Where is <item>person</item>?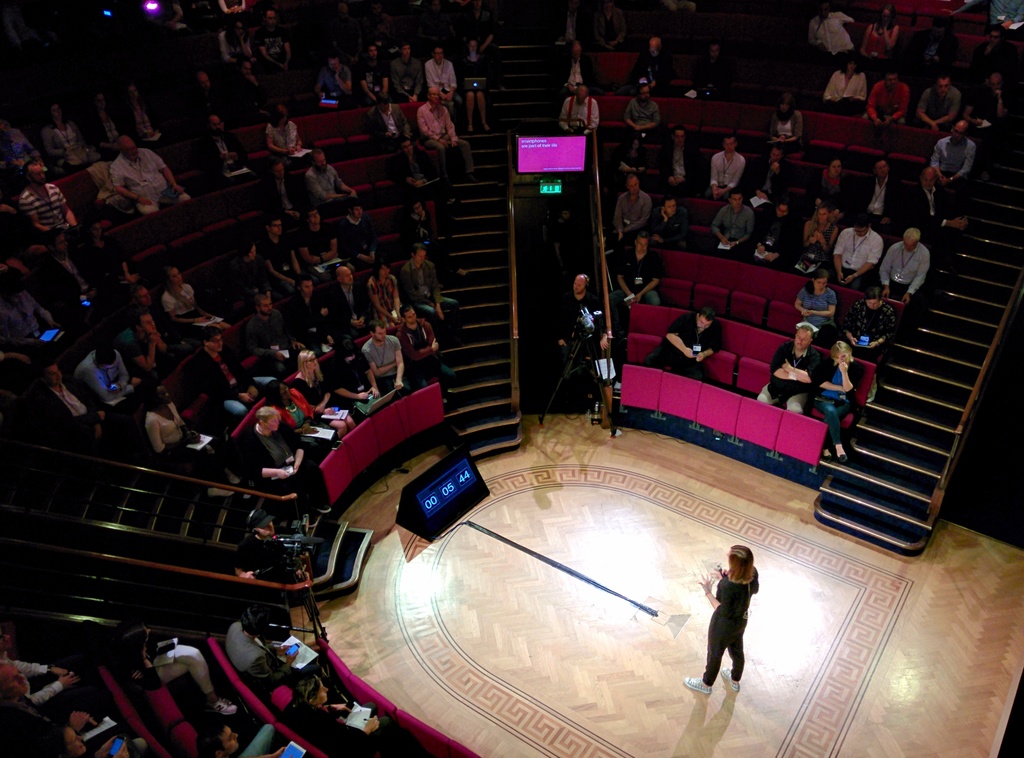
bbox=(616, 83, 661, 168).
